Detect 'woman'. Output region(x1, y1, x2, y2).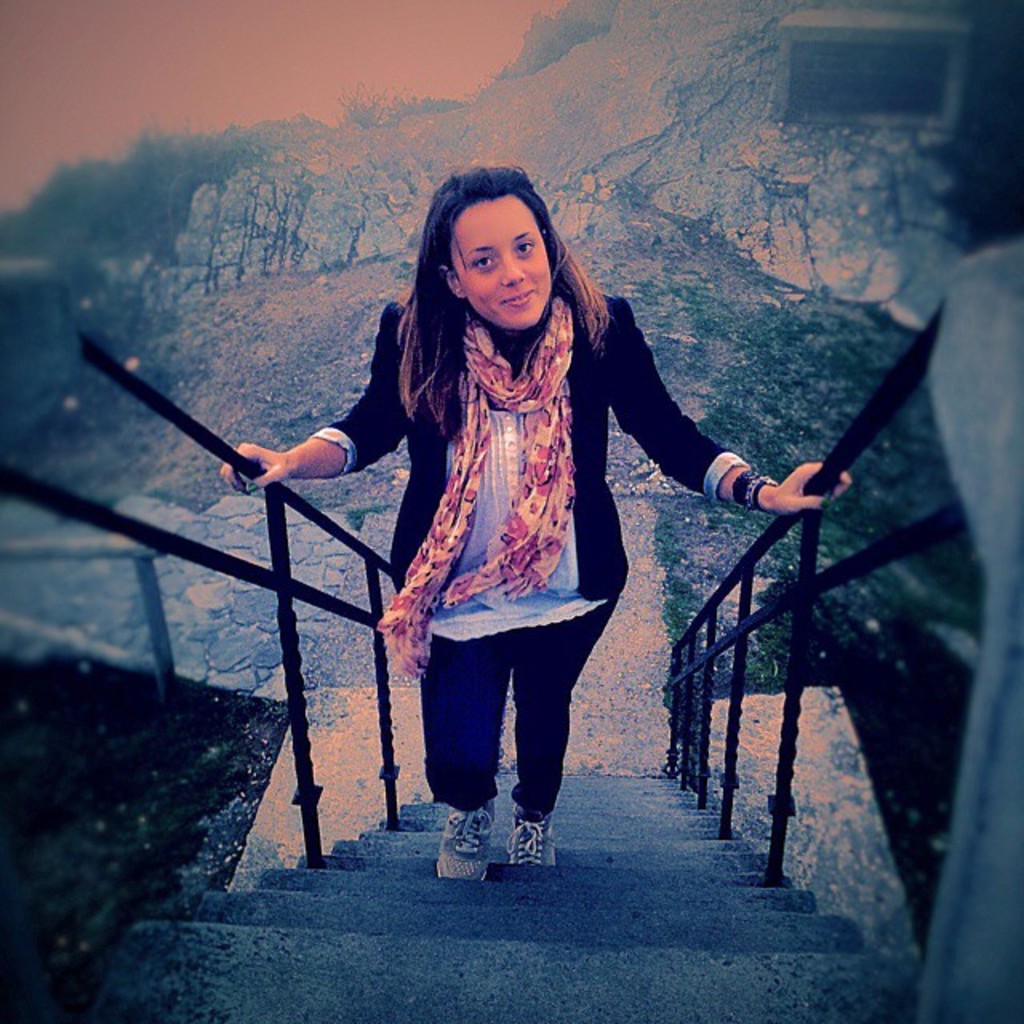
region(216, 170, 872, 890).
